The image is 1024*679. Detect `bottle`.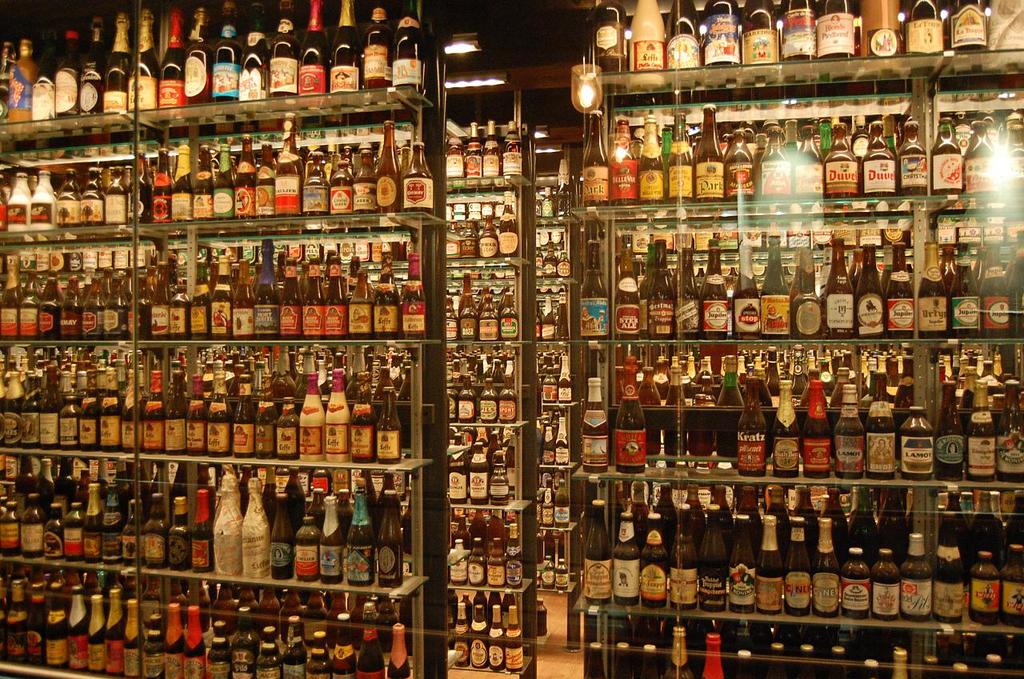
Detection: locate(38, 507, 66, 560).
